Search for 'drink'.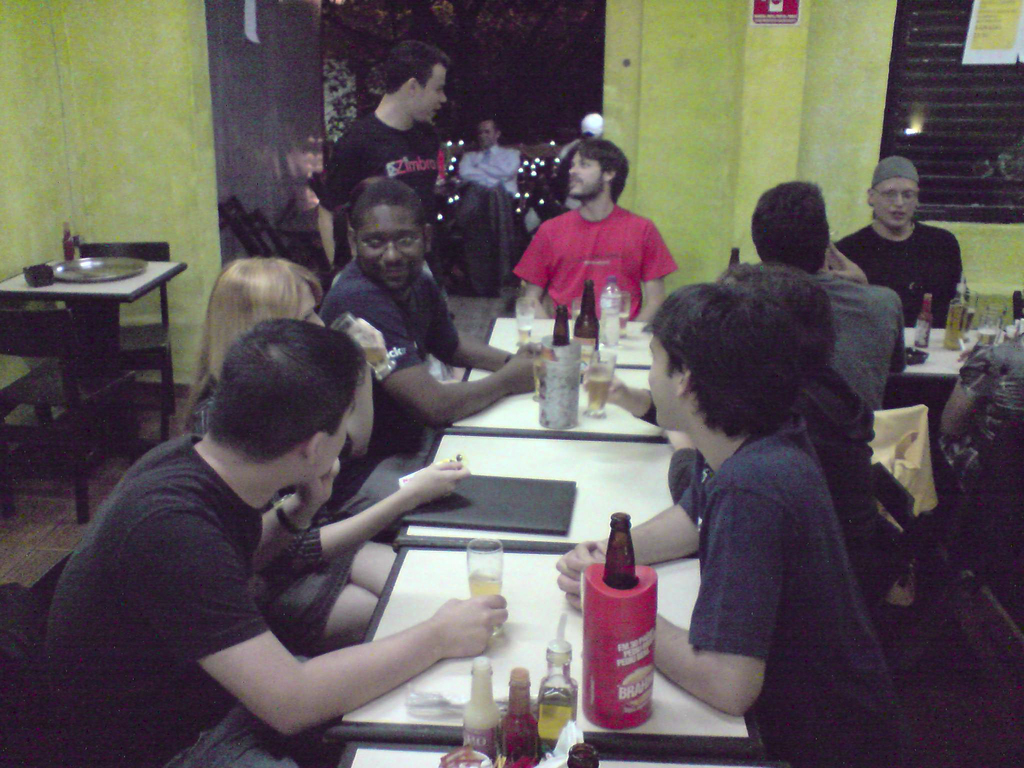
Found at pyautogui.locateOnScreen(949, 302, 974, 343).
